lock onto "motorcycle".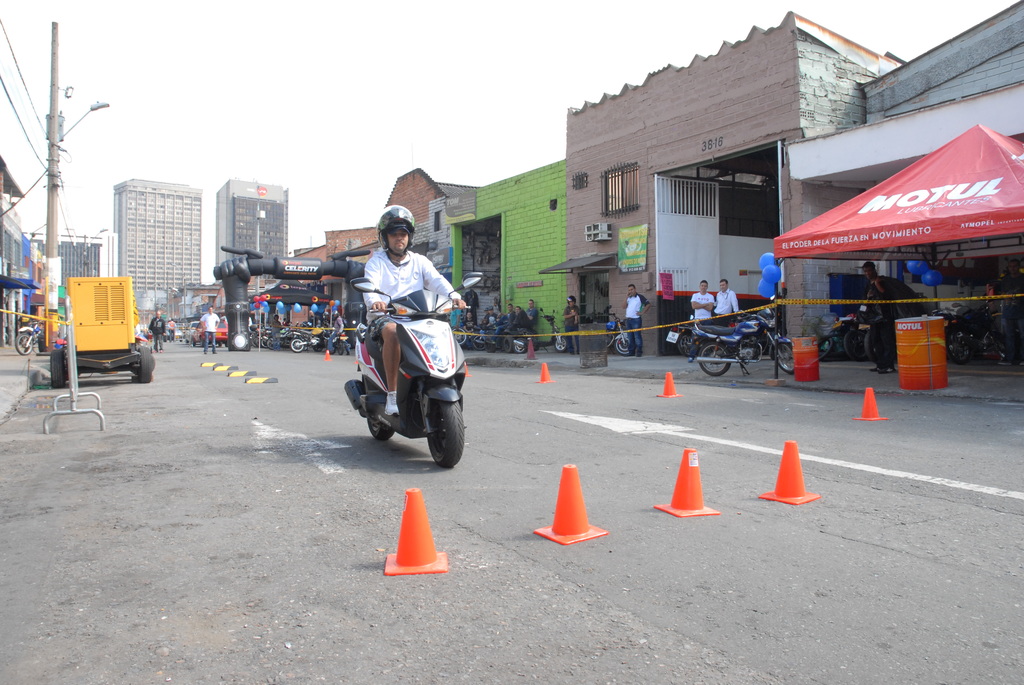
Locked: x1=323 y1=283 x2=479 y2=469.
